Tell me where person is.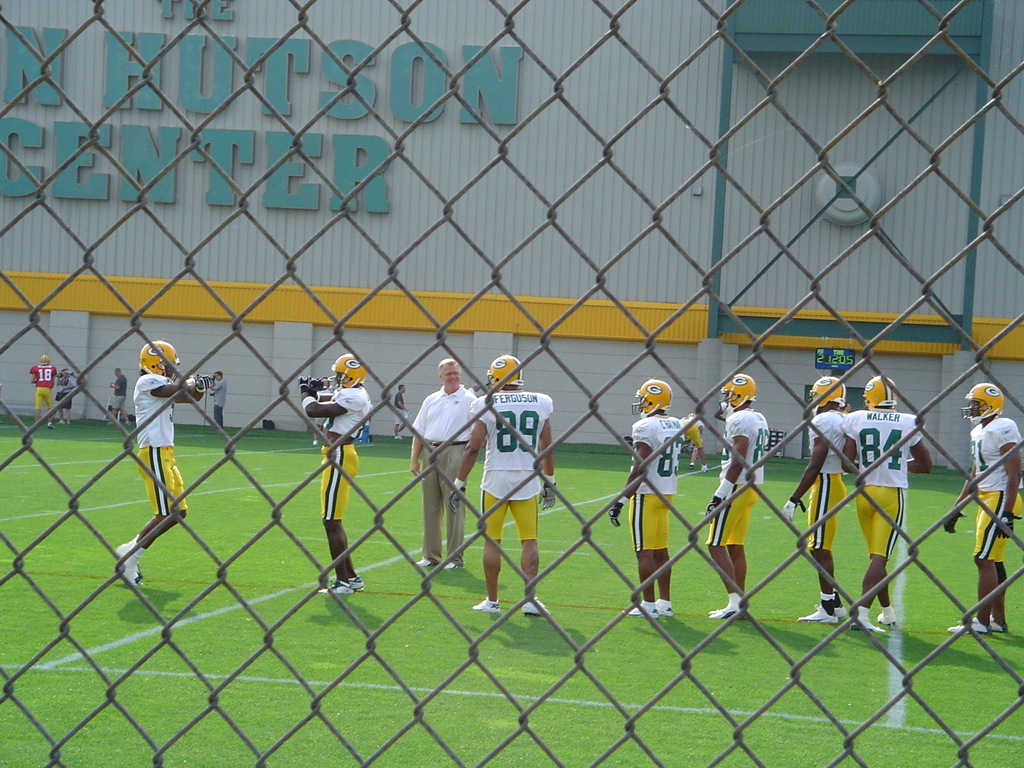
person is at x1=612 y1=376 x2=687 y2=617.
